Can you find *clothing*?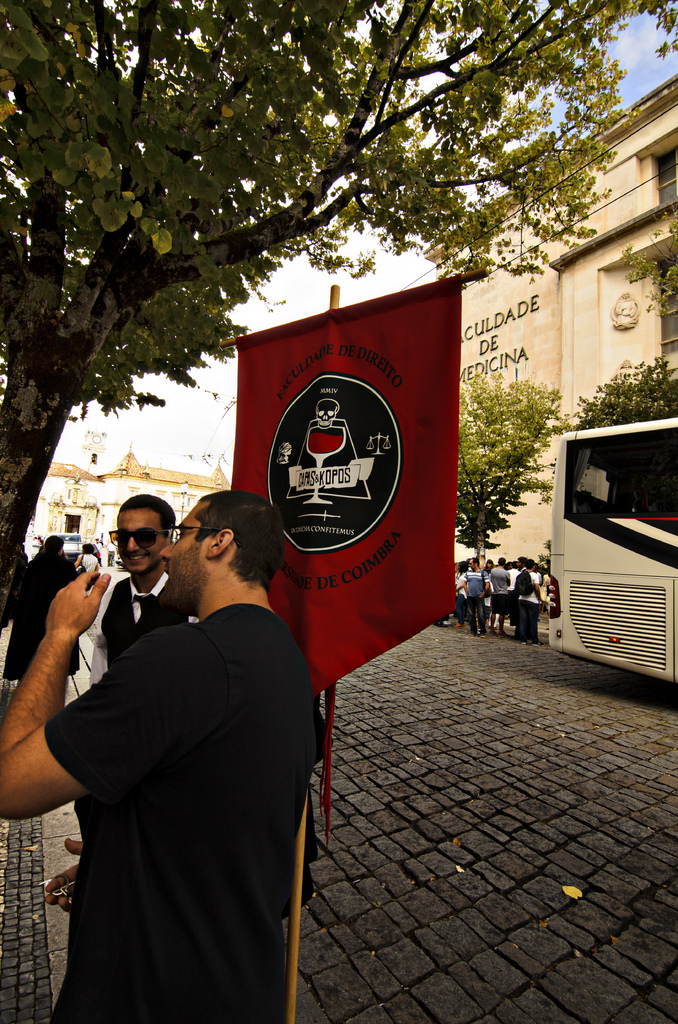
Yes, bounding box: x1=0, y1=550, x2=80, y2=676.
